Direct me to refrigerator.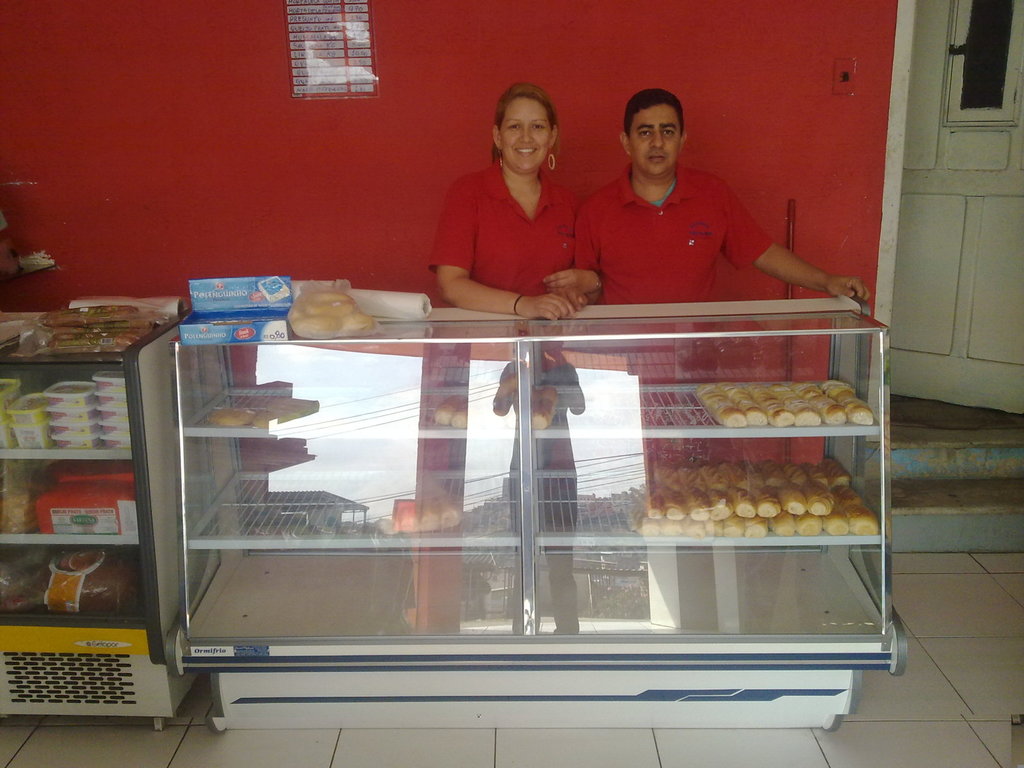
Direction: (x1=177, y1=297, x2=909, y2=732).
